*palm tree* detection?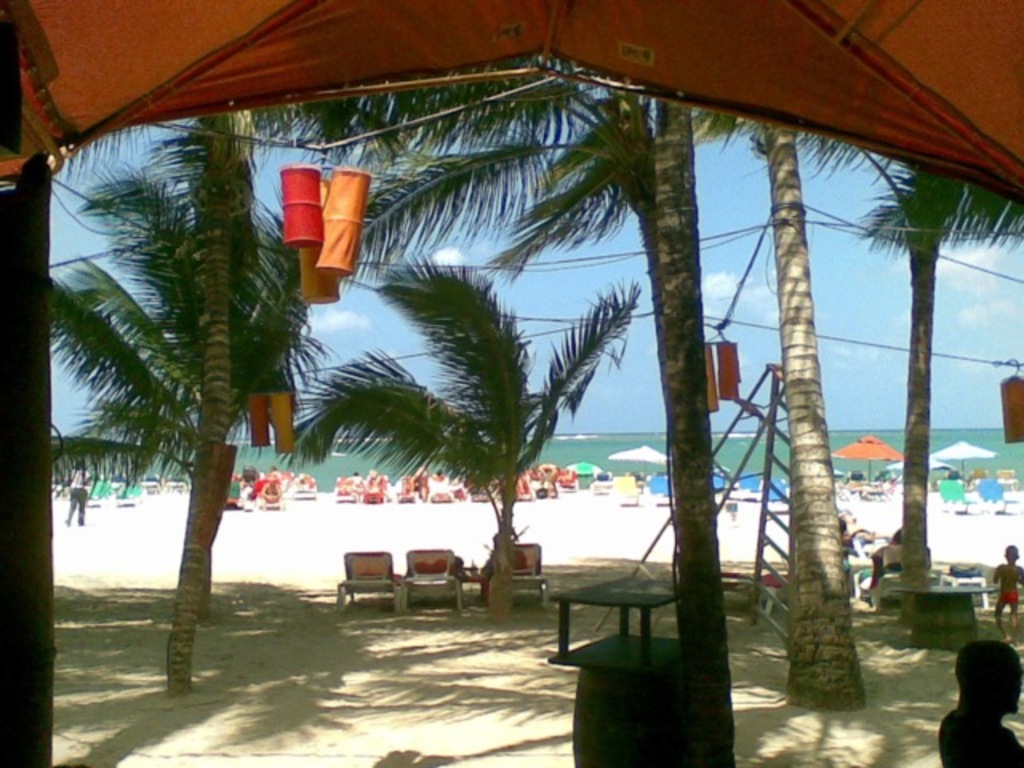
(354,270,598,568)
